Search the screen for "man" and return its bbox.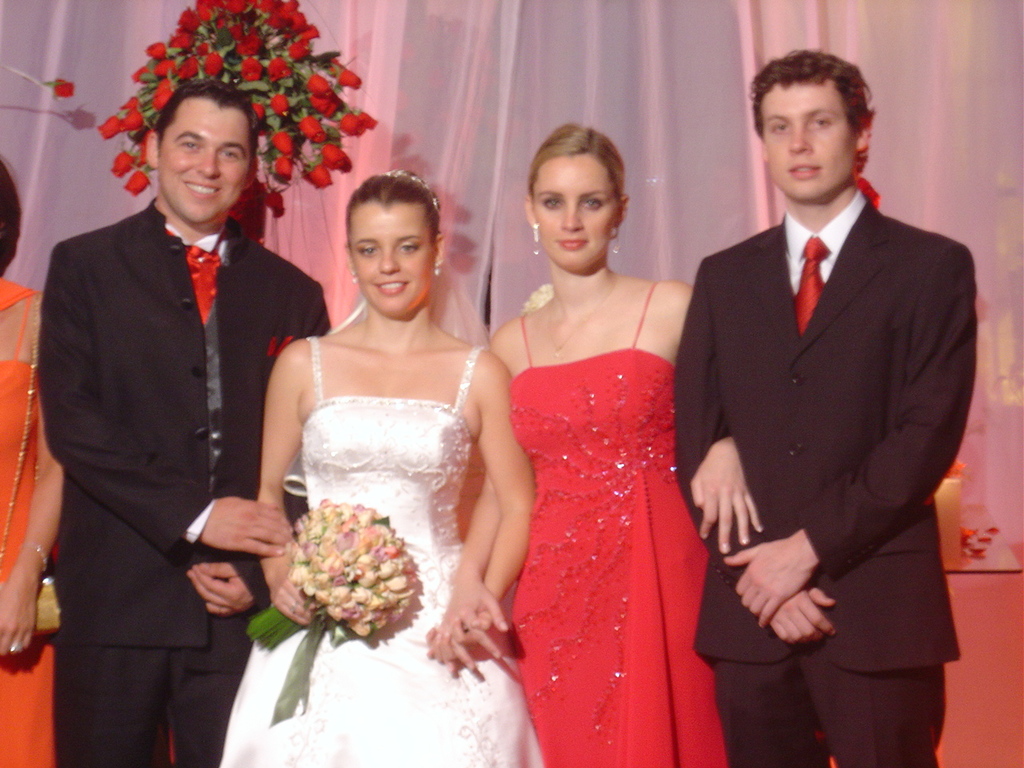
Found: l=42, t=78, r=327, b=767.
